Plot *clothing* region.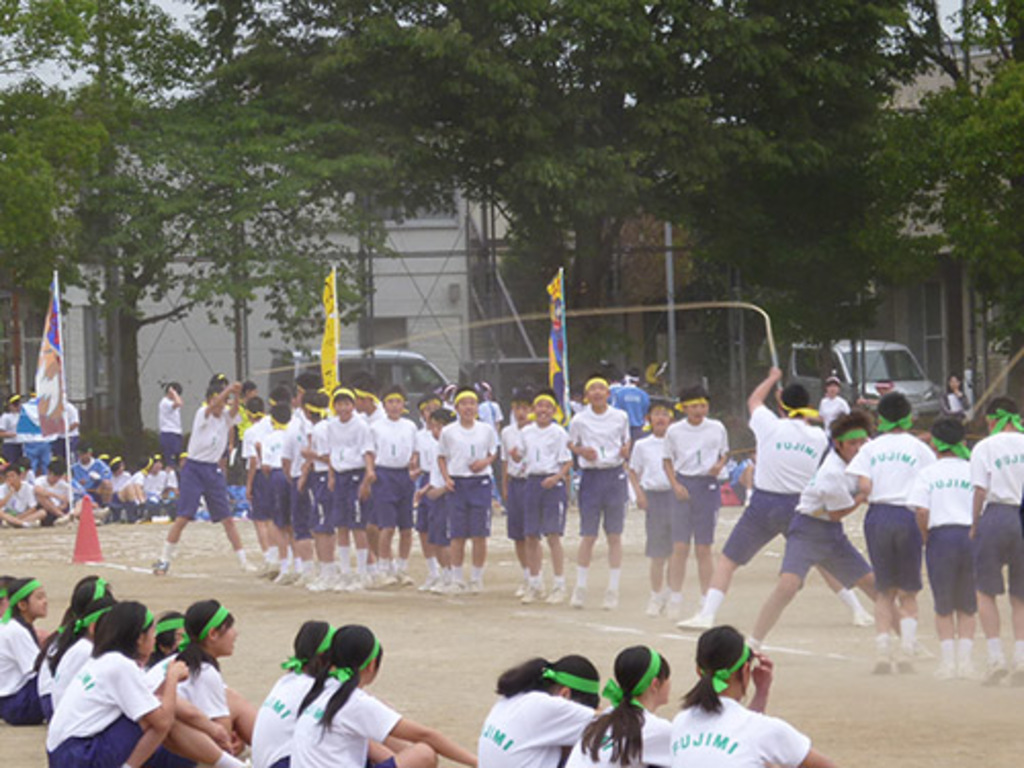
Plotted at (left=371, top=403, right=418, bottom=516).
